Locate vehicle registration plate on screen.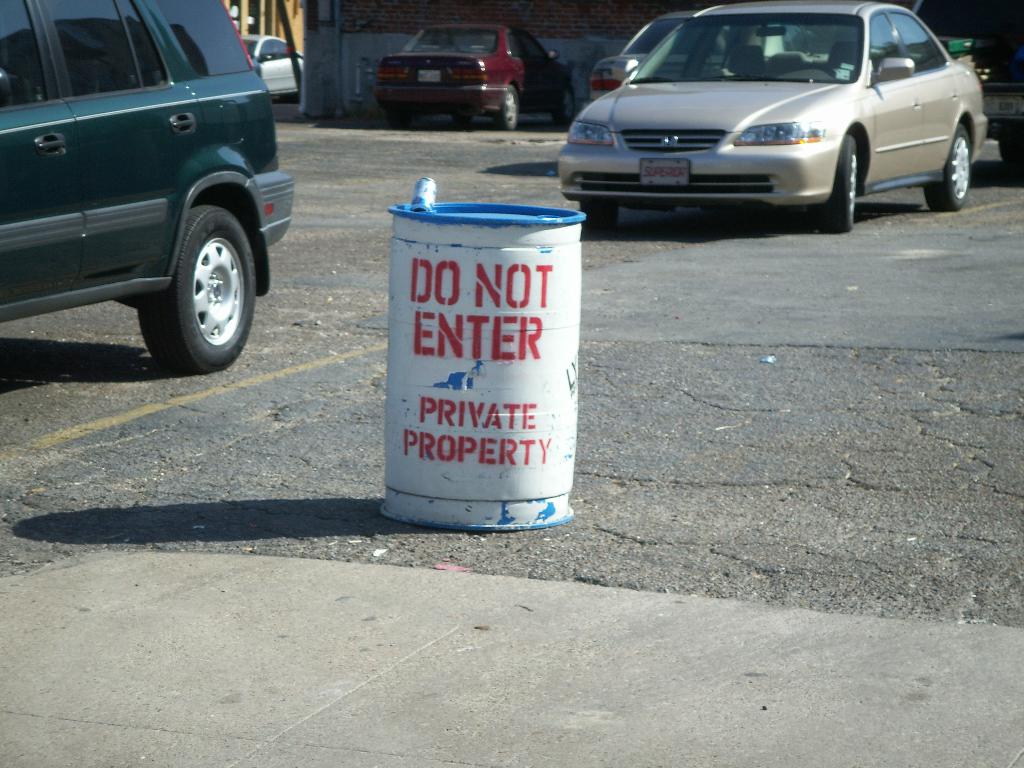
On screen at 637,158,688,185.
